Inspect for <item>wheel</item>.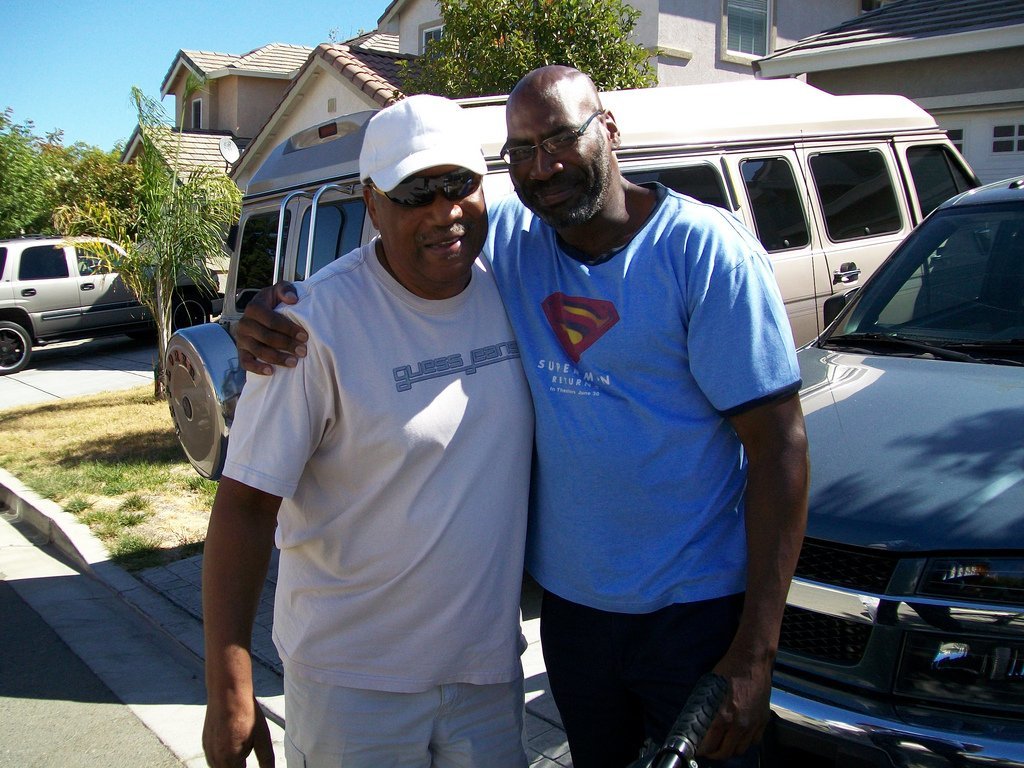
Inspection: 146 314 240 488.
